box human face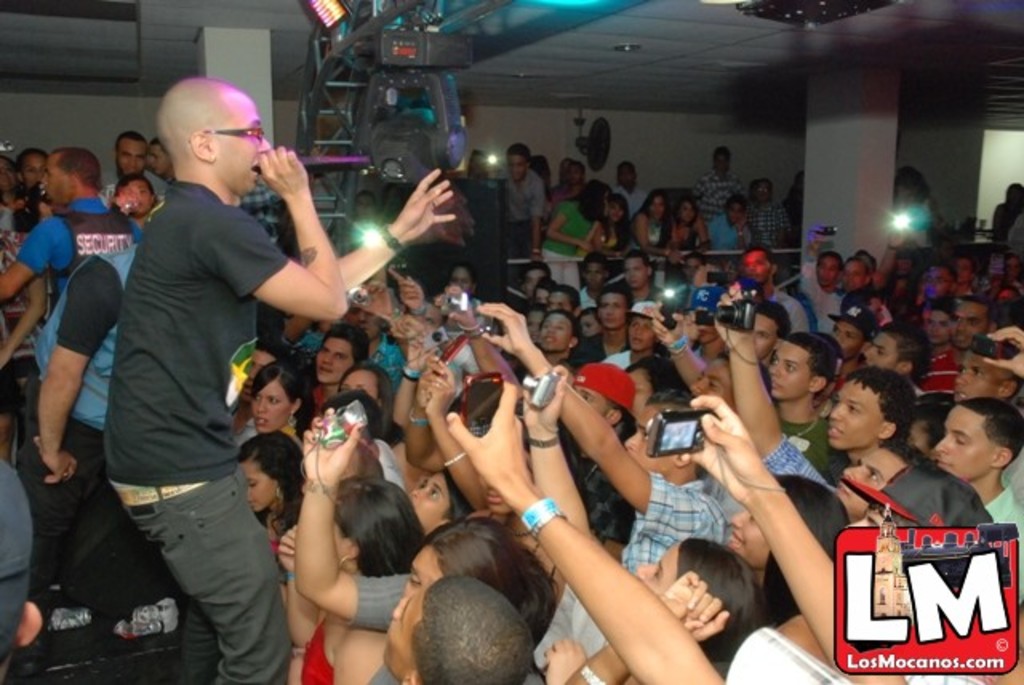
left=632, top=360, right=656, bottom=424
